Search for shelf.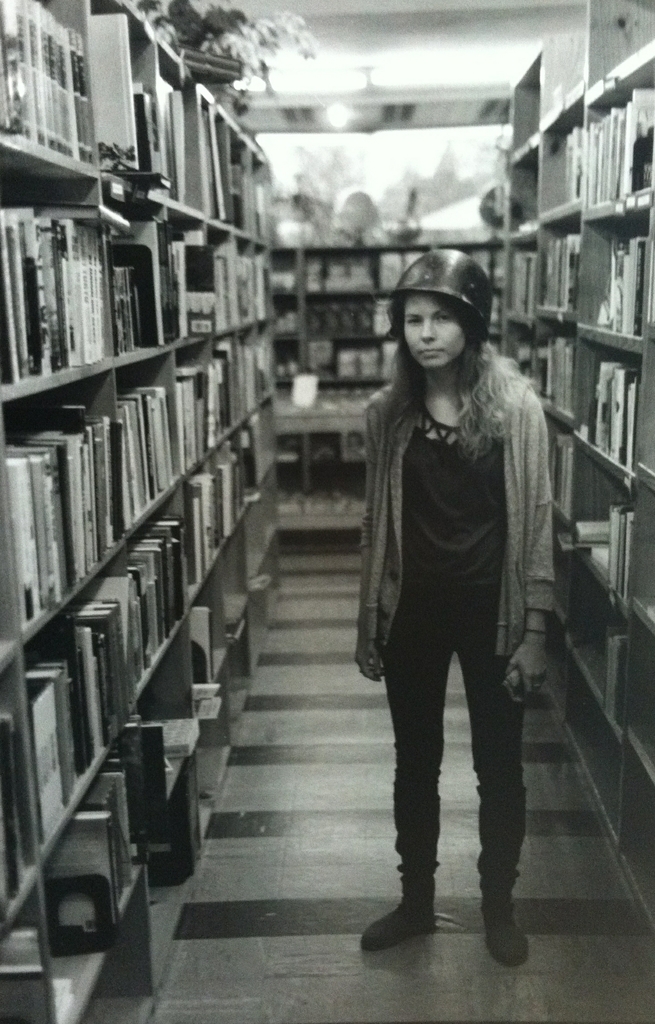
Found at bbox=(572, 190, 645, 339).
